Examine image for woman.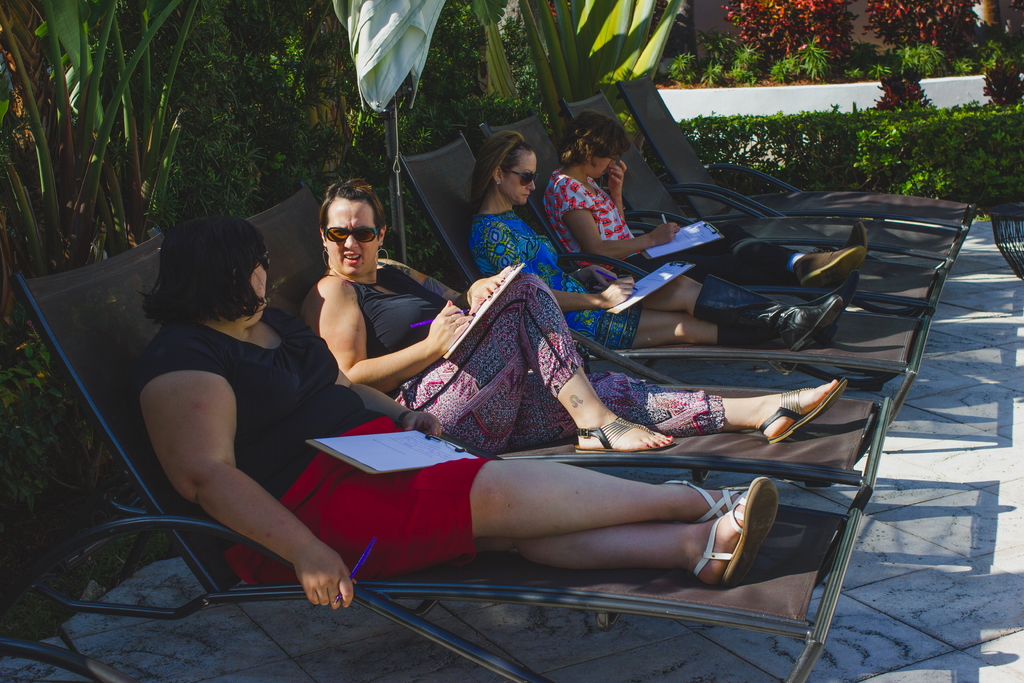
Examination result: [461, 129, 868, 356].
